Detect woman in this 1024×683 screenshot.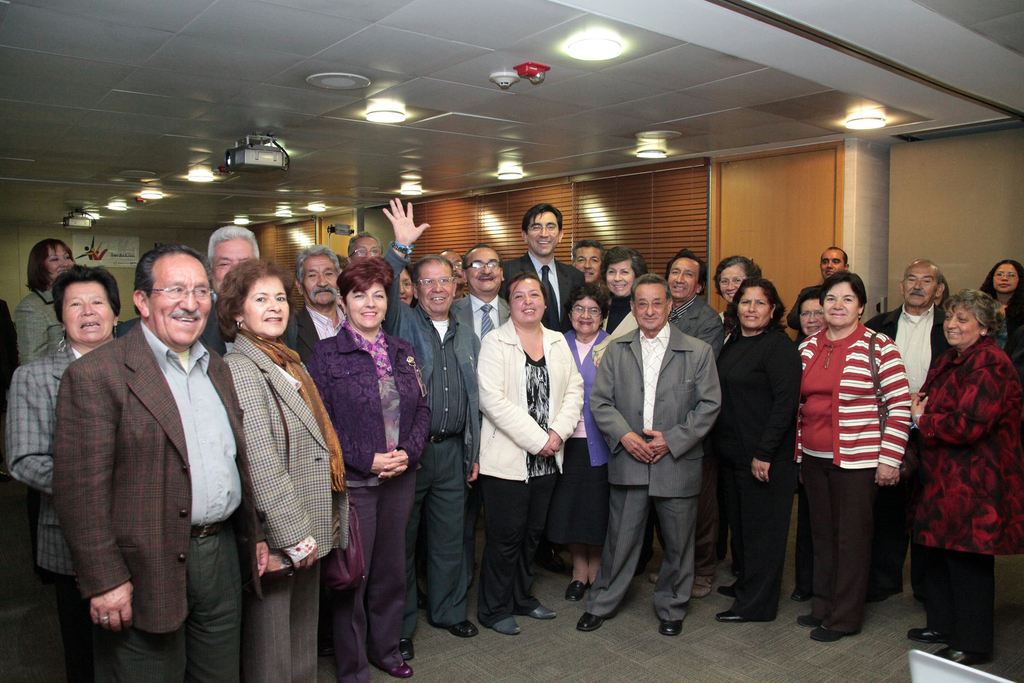
Detection: {"left": 602, "top": 250, "right": 648, "bottom": 335}.
